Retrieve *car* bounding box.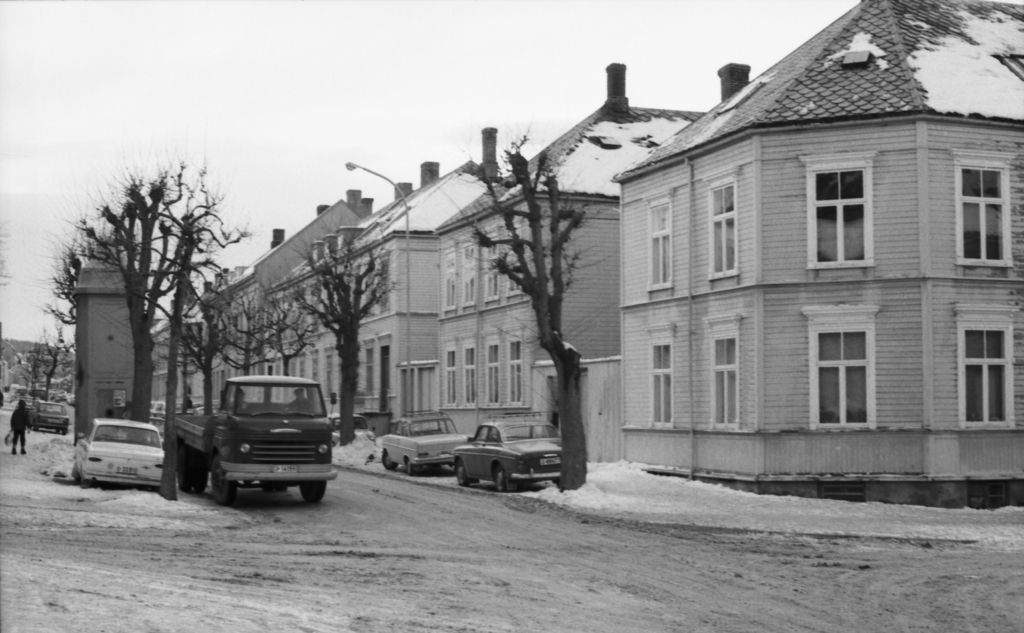
Bounding box: box=[381, 413, 471, 476].
